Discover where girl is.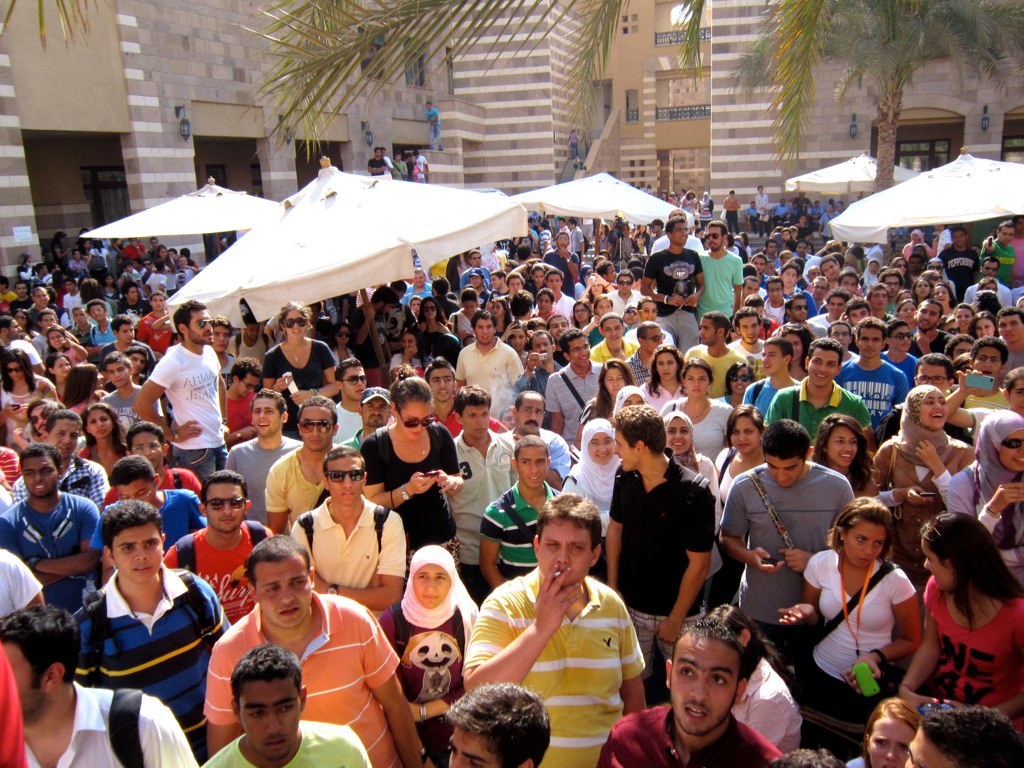
Discovered at (942, 409, 1023, 546).
